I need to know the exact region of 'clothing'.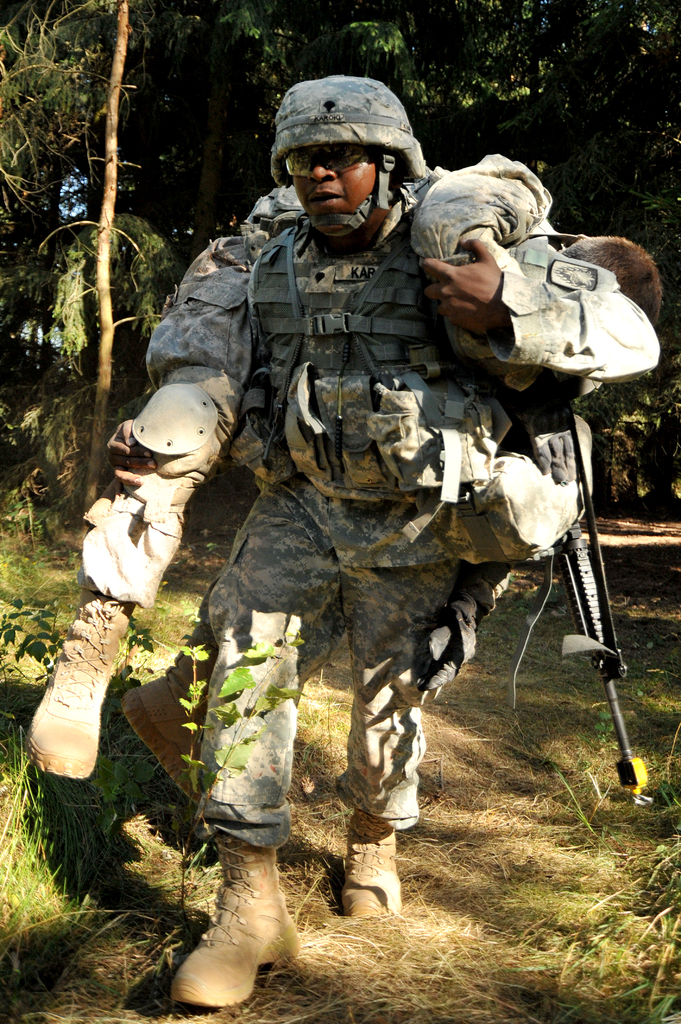
Region: BBox(157, 156, 620, 875).
